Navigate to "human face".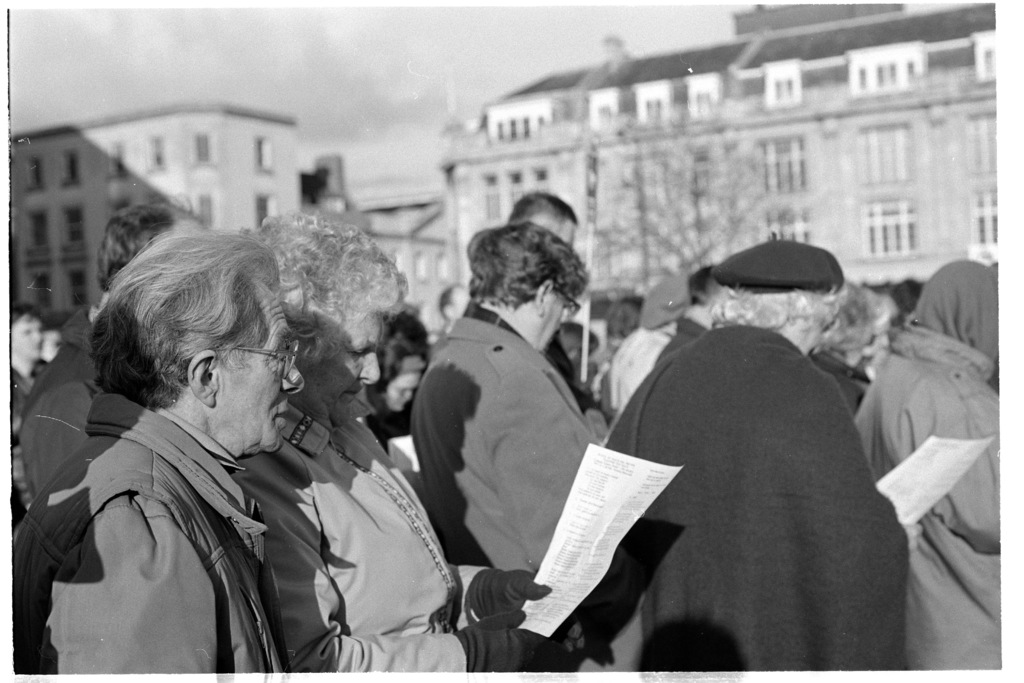
Navigation target: bbox=(48, 331, 61, 358).
